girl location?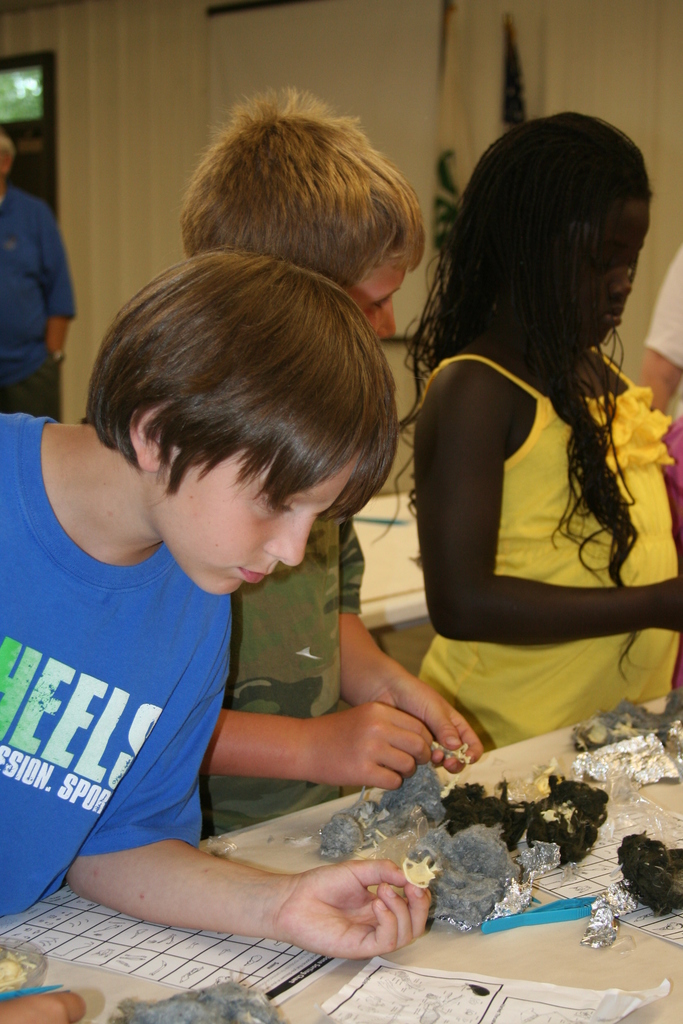
detection(374, 106, 682, 757)
